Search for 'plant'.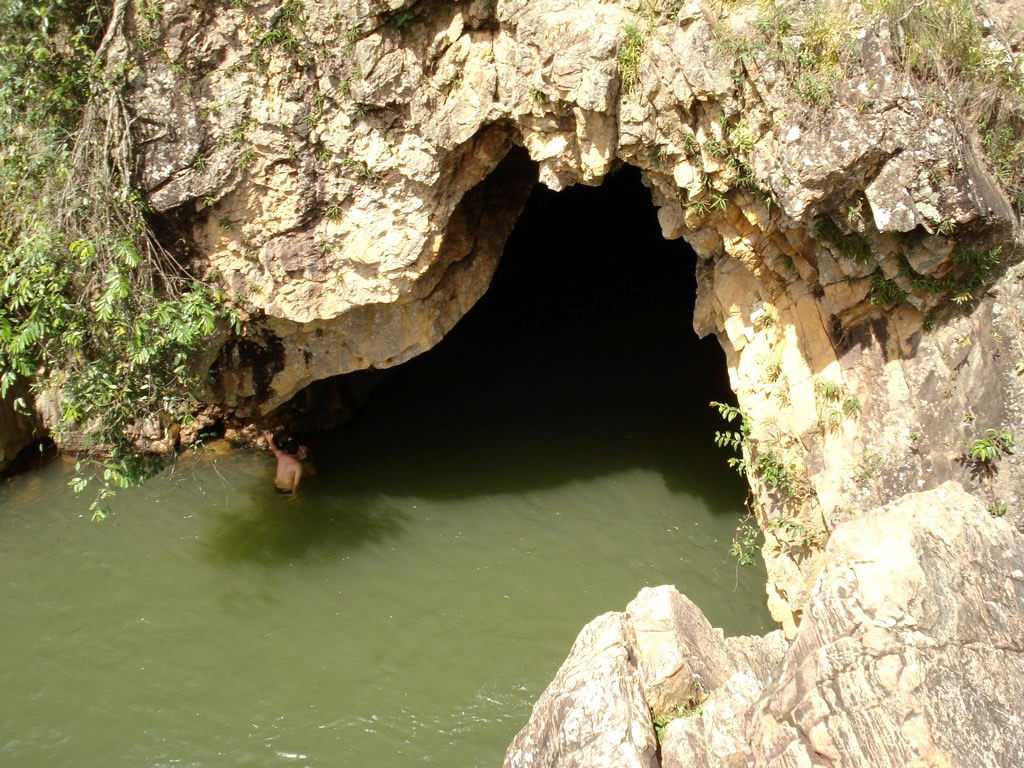
Found at [left=779, top=249, right=791, bottom=269].
